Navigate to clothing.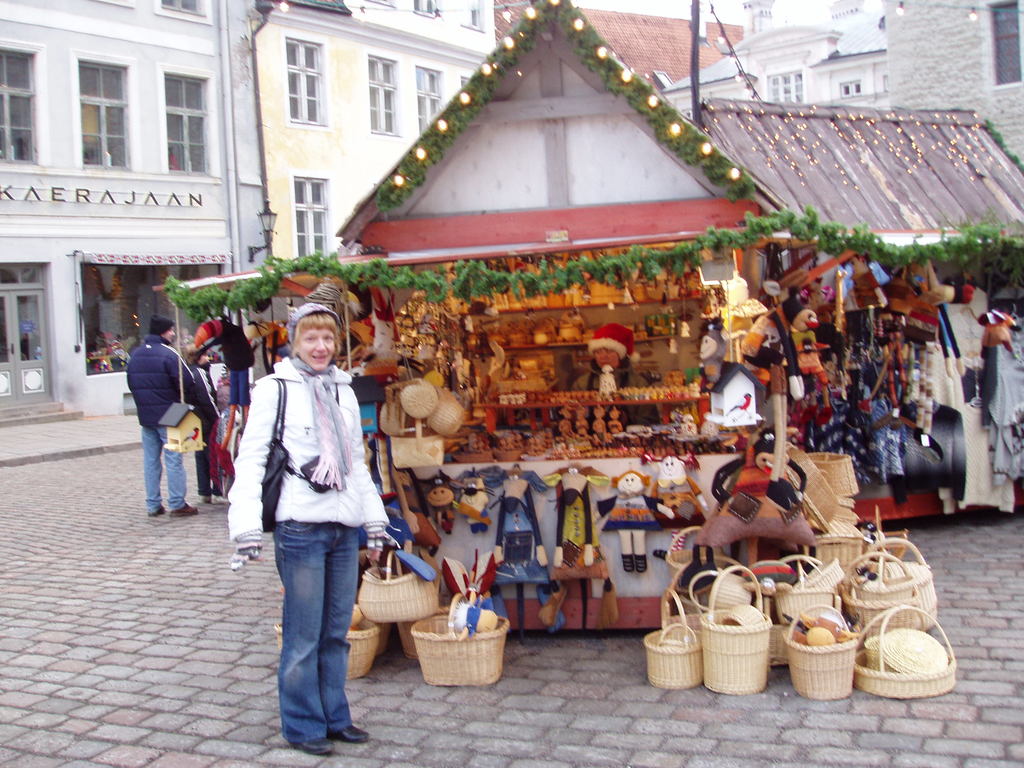
Navigation target: [963,402,1016,513].
